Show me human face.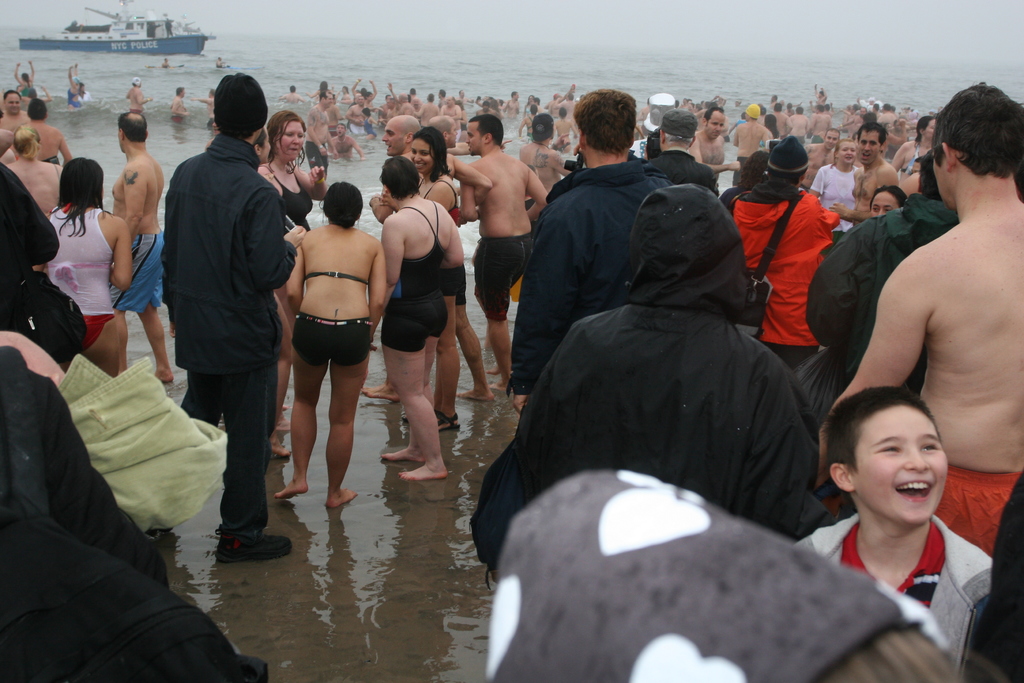
human face is here: bbox=[278, 122, 310, 161].
